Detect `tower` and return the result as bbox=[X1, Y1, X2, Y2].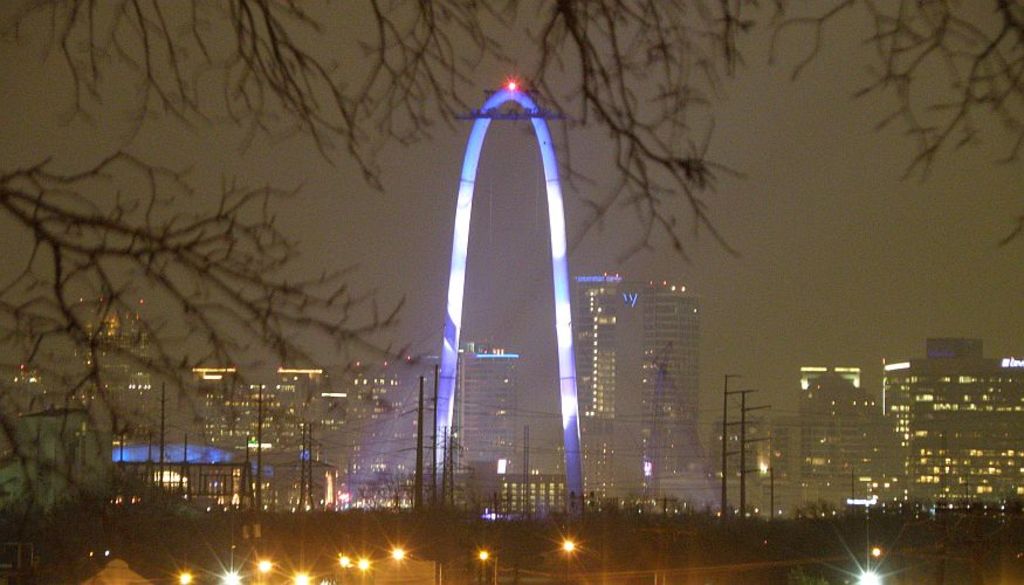
bbox=[202, 370, 259, 517].
